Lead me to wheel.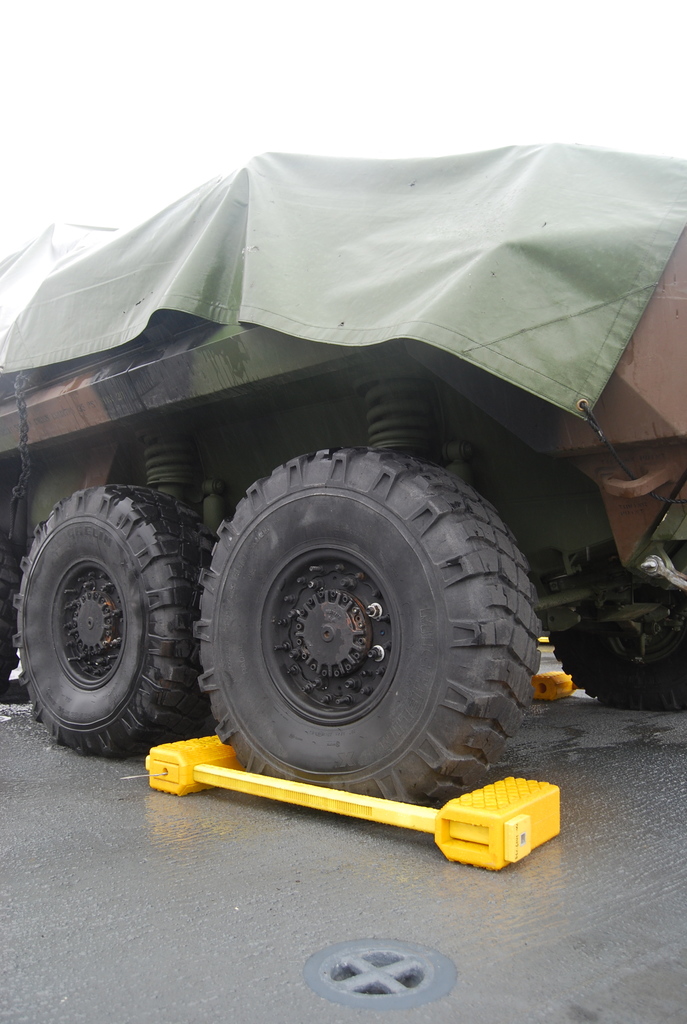
Lead to detection(550, 543, 686, 709).
